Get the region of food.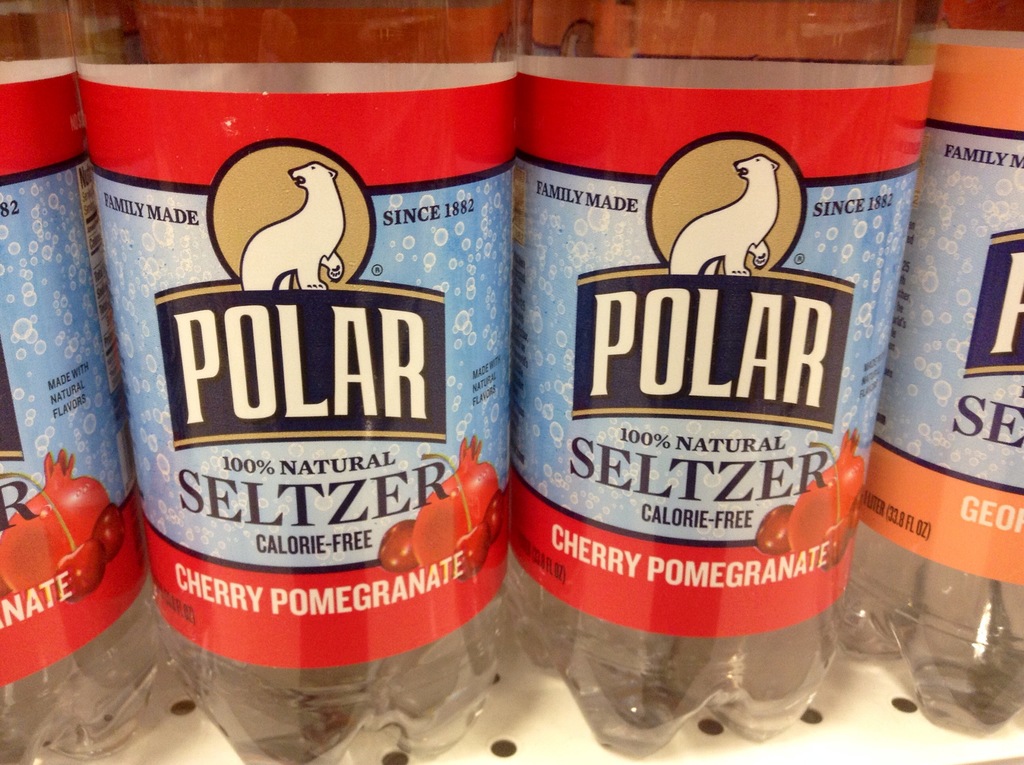
[x1=850, y1=487, x2=863, y2=538].
